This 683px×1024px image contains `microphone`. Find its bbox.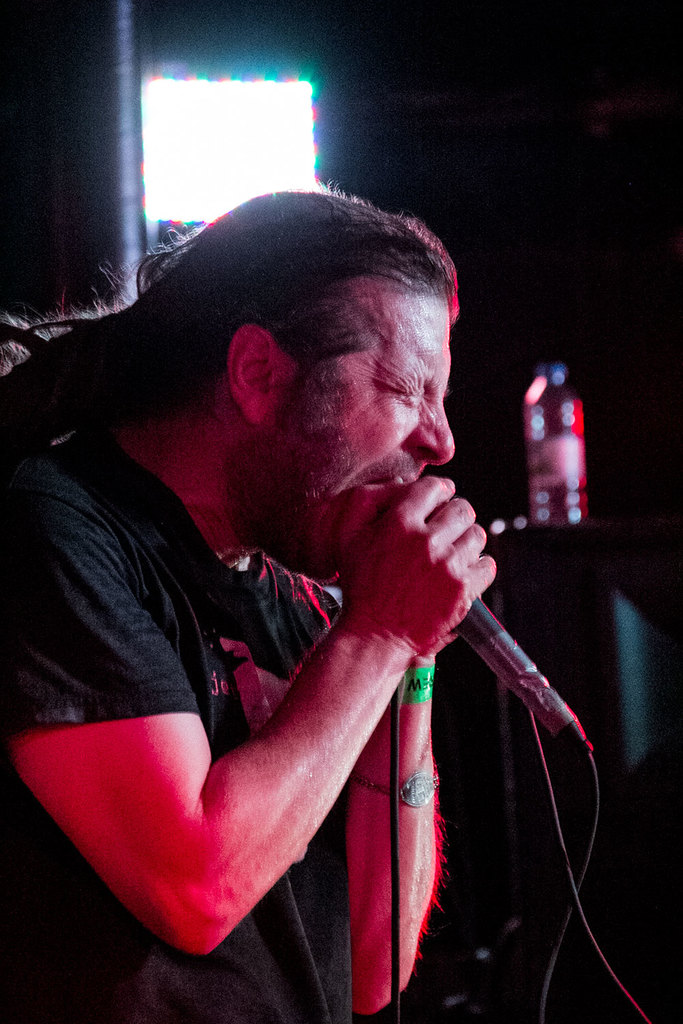
left=230, top=458, right=551, bottom=685.
